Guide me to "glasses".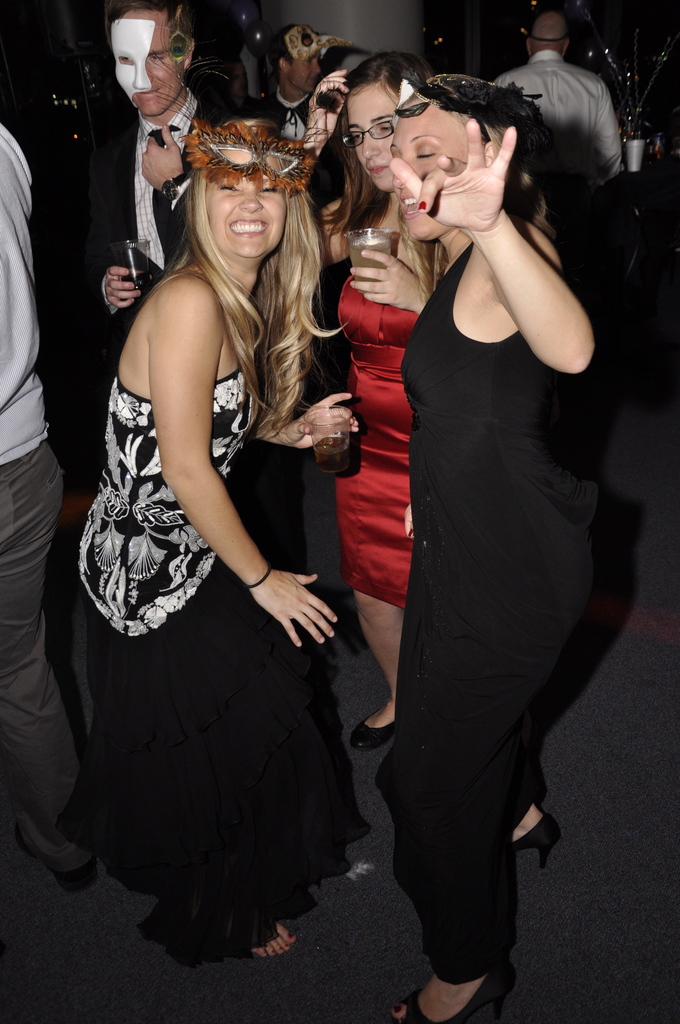
Guidance: [341, 114, 395, 145].
